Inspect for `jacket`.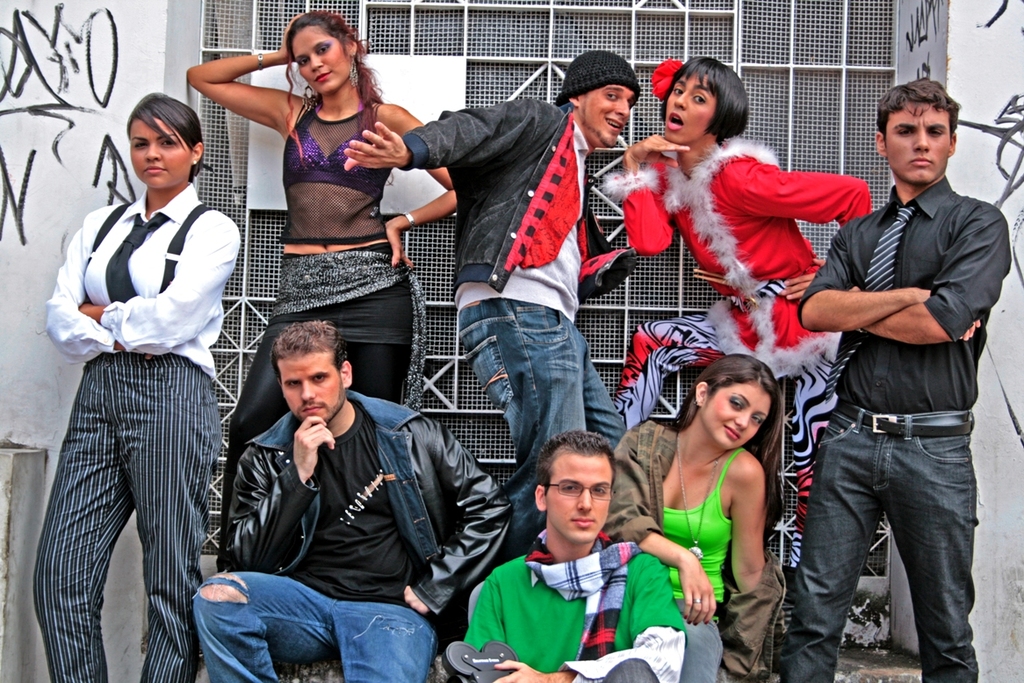
Inspection: pyautogui.locateOnScreen(201, 328, 490, 647).
